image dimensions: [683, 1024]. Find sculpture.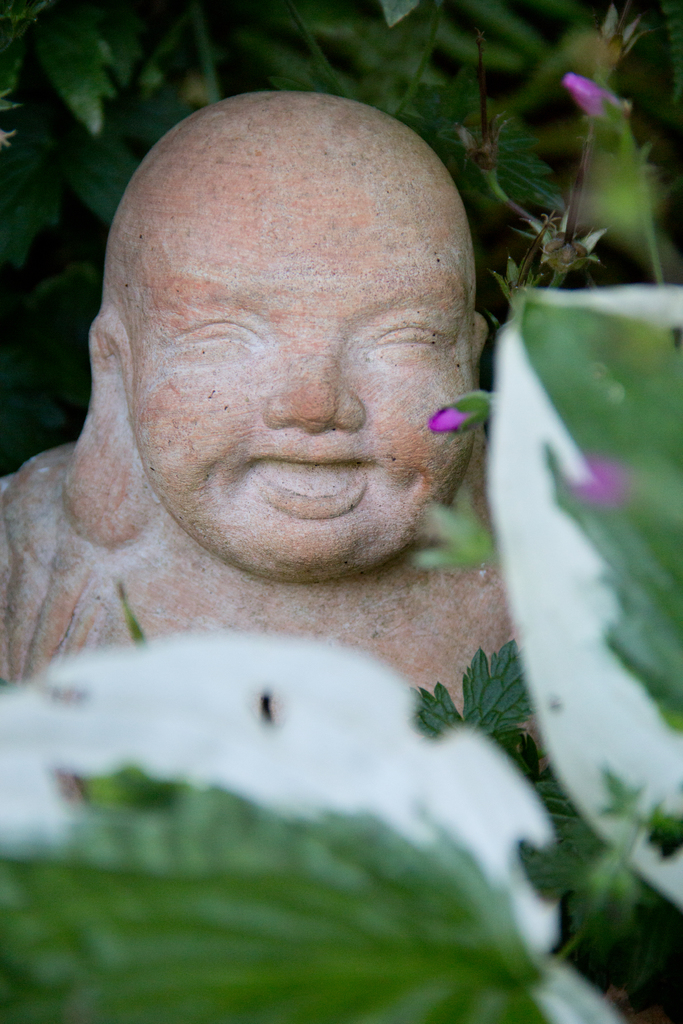
locate(0, 92, 520, 714).
